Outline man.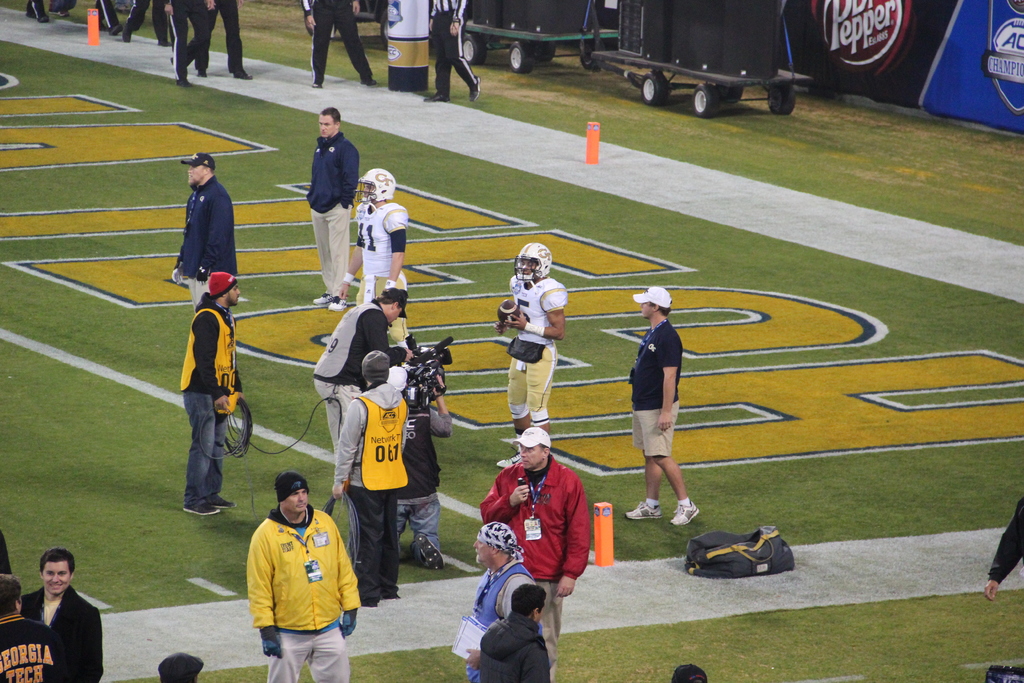
Outline: x1=167 y1=153 x2=251 y2=368.
